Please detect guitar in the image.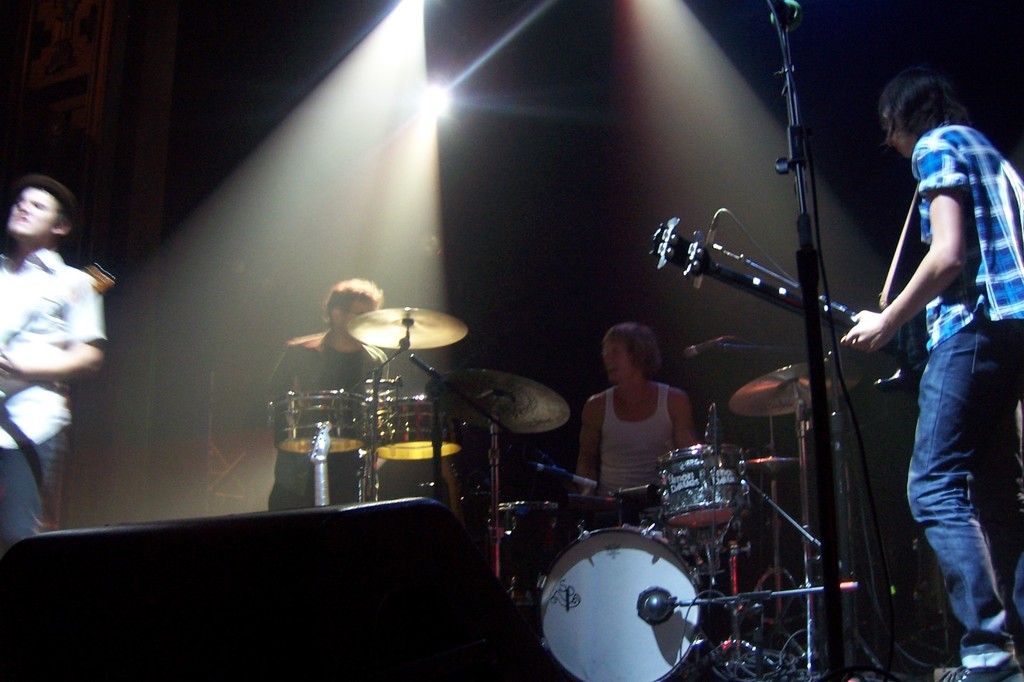
644 215 967 450.
